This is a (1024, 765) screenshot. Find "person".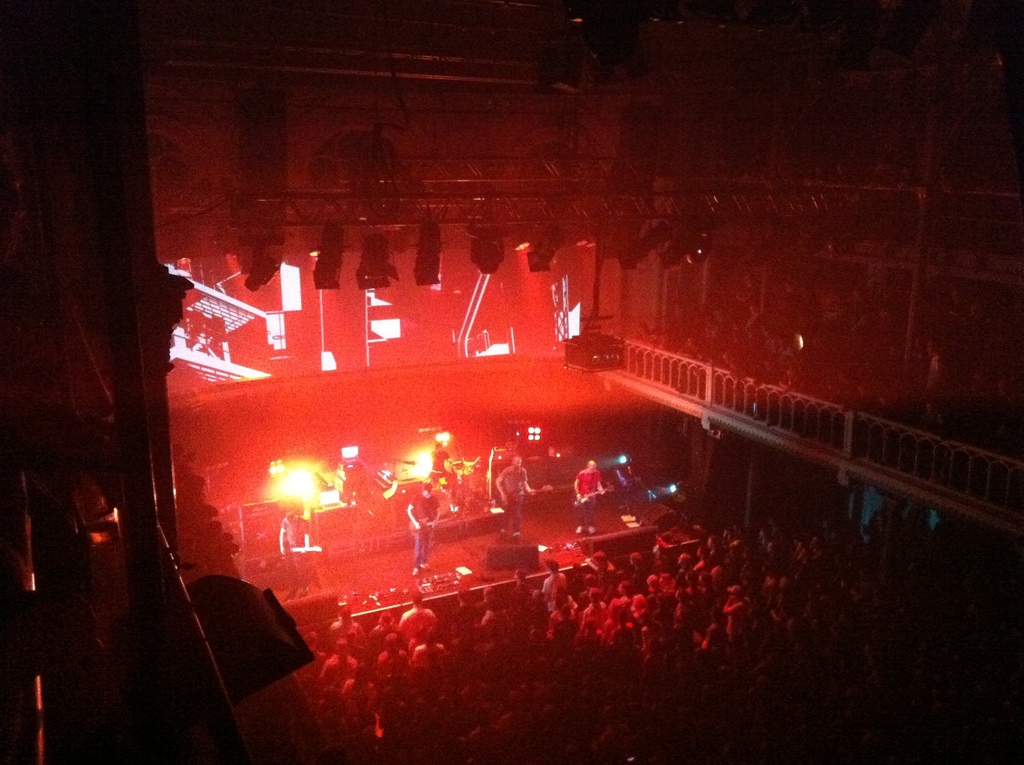
Bounding box: <region>405, 478, 449, 581</region>.
